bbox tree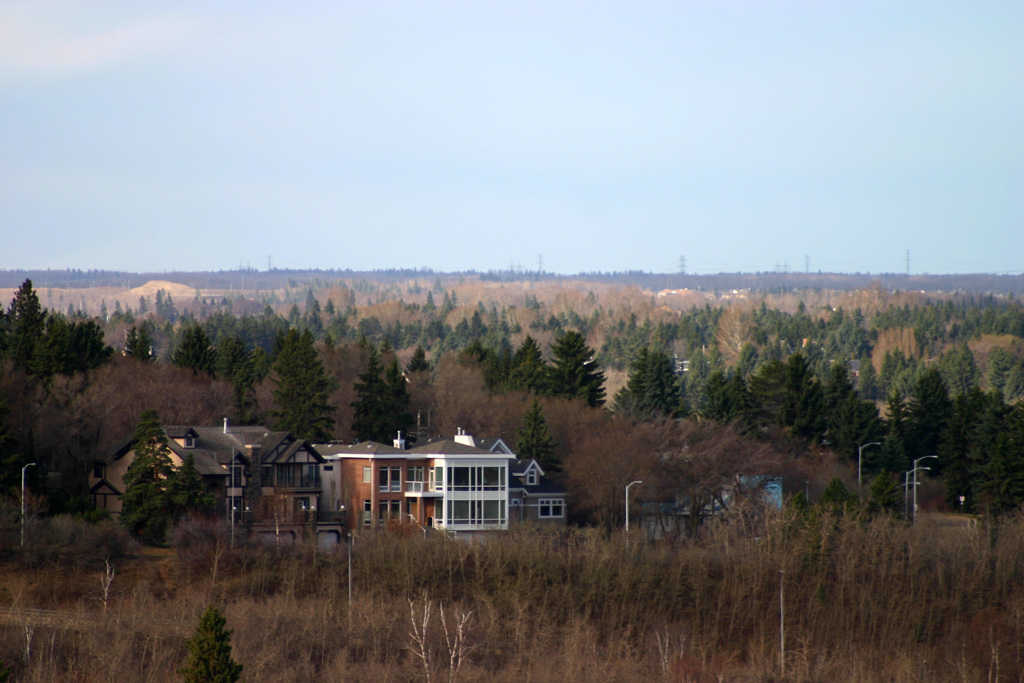
pyautogui.locateOnScreen(505, 397, 567, 480)
